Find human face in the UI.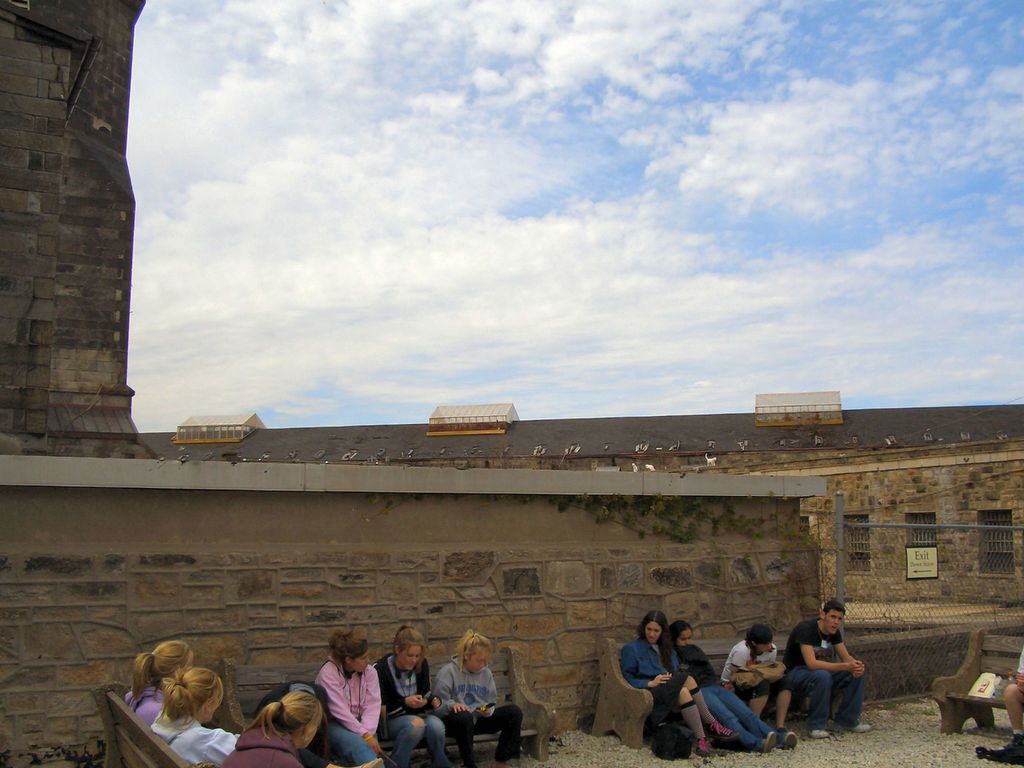
UI element at [left=645, top=625, right=665, bottom=641].
